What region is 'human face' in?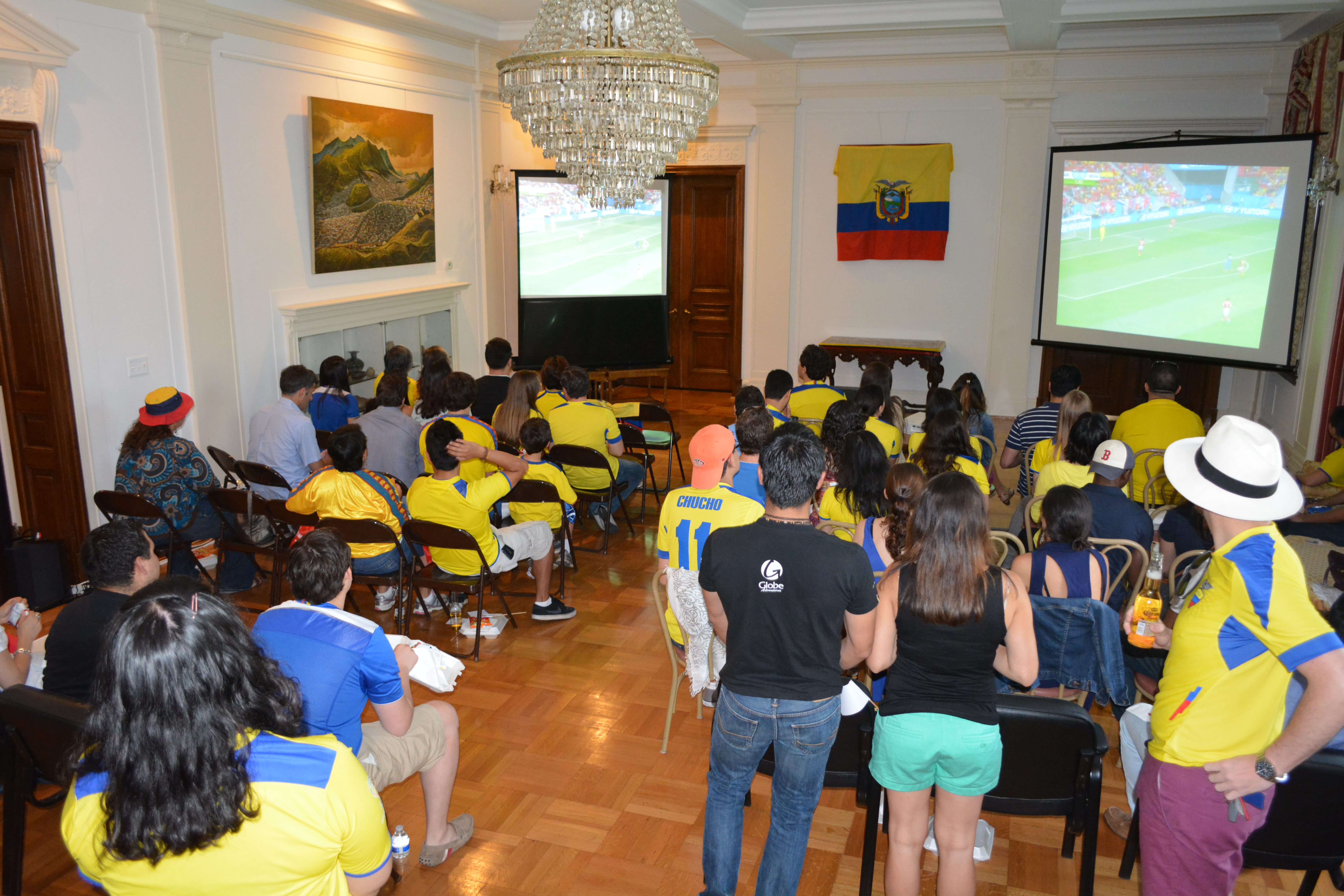
detection(31, 120, 36, 133).
